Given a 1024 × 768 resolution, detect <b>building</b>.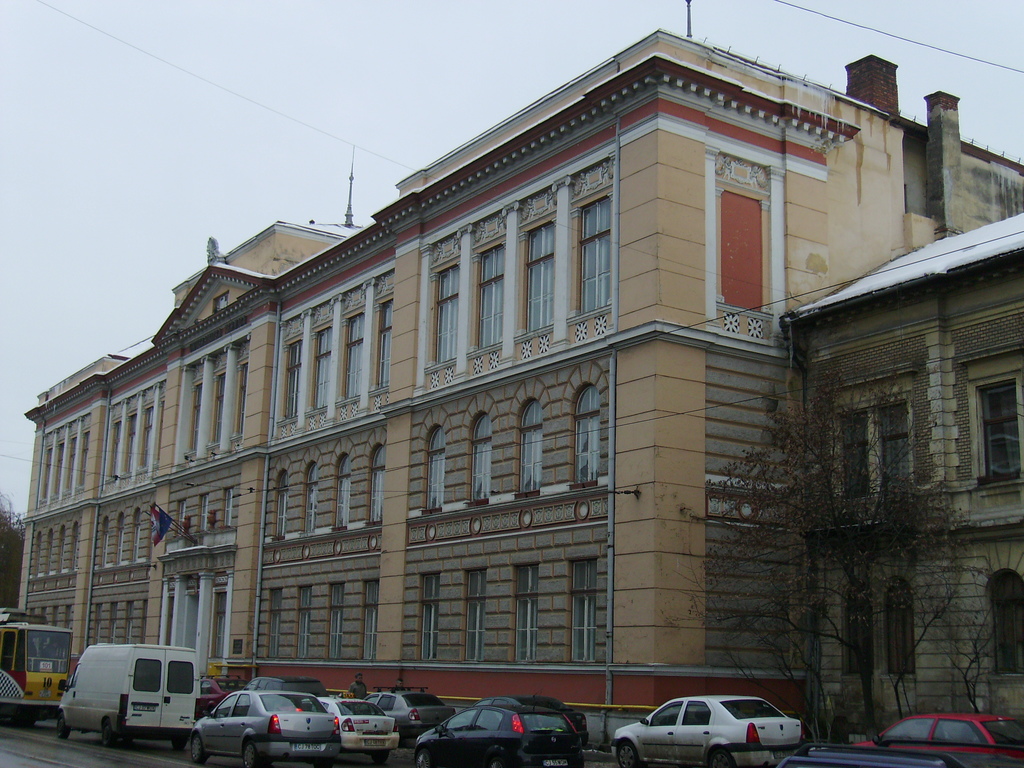
{"x1": 15, "y1": 27, "x2": 1023, "y2": 767}.
